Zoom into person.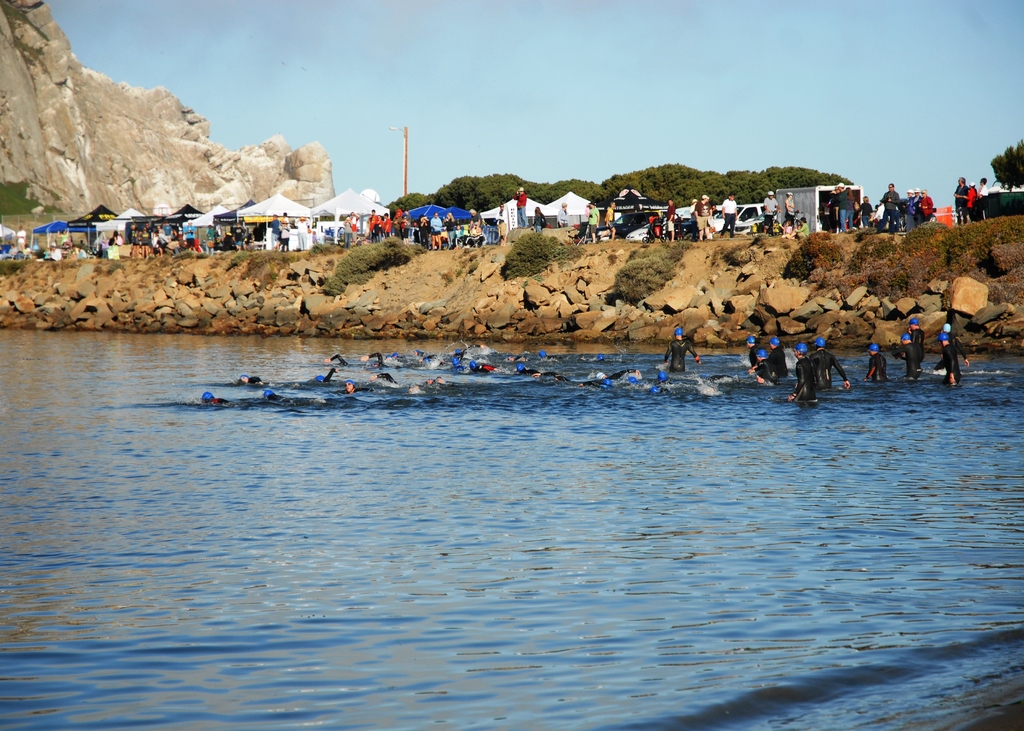
Zoom target: pyautogui.locateOnScreen(794, 341, 817, 388).
